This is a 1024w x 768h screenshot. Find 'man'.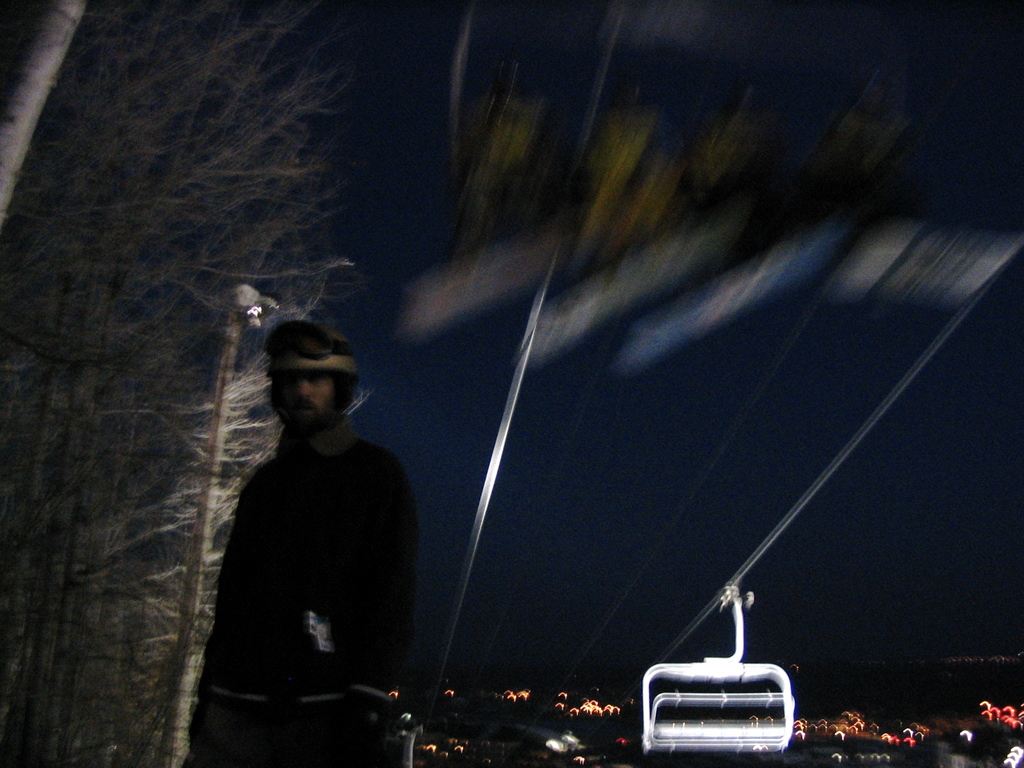
Bounding box: bbox=[179, 282, 439, 747].
